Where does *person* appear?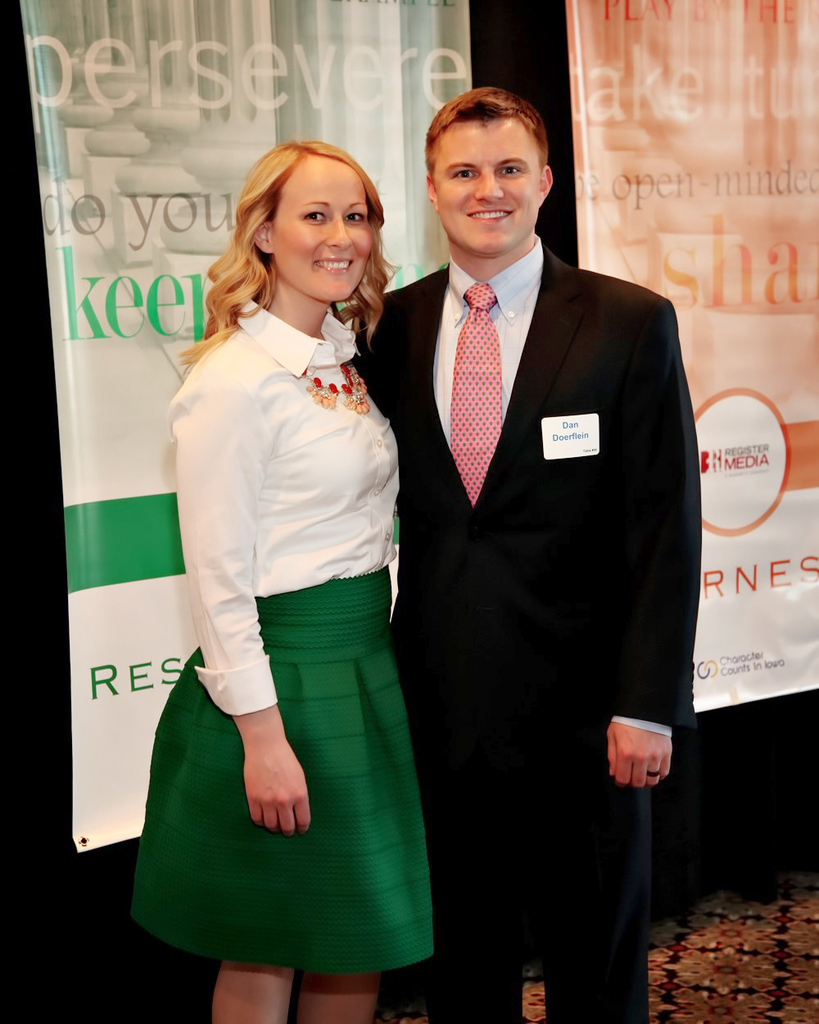
Appears at (x1=345, y1=77, x2=703, y2=1023).
